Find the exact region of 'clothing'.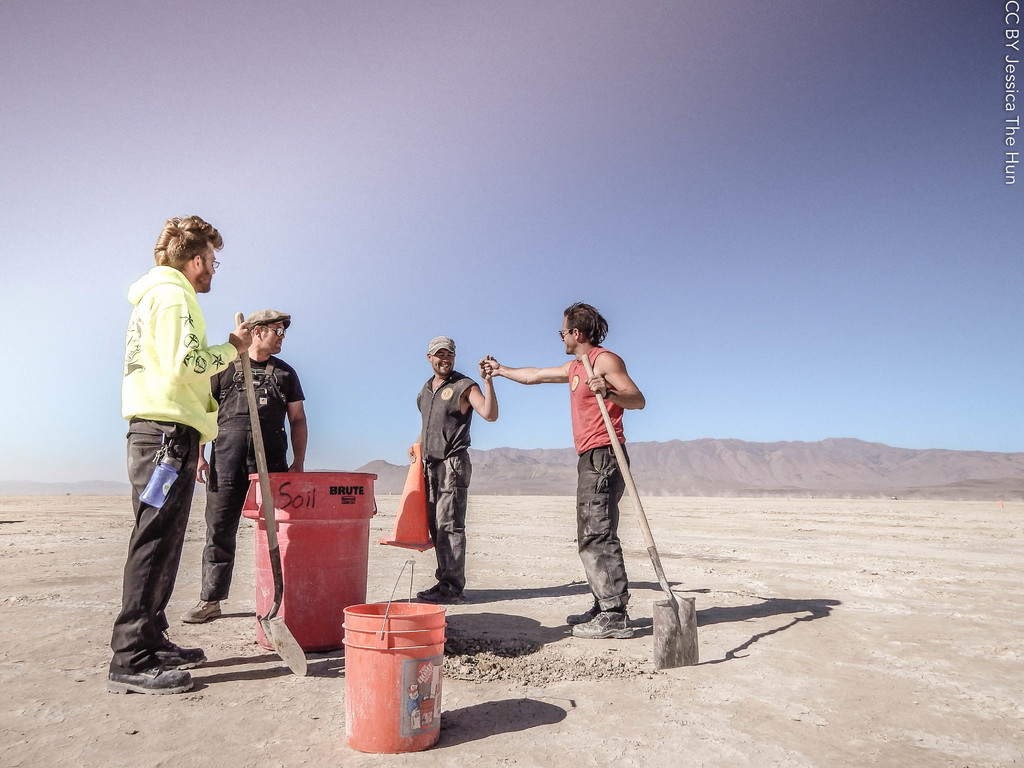
Exact region: region(117, 207, 222, 630).
